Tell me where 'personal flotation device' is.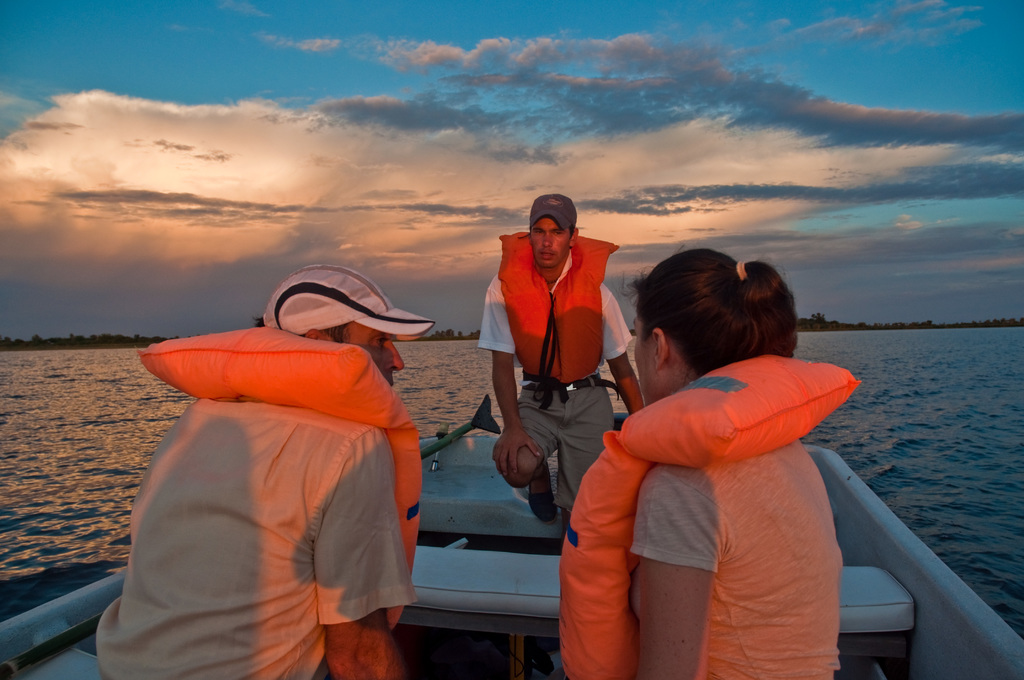
'personal flotation device' is at bbox(520, 227, 619, 378).
